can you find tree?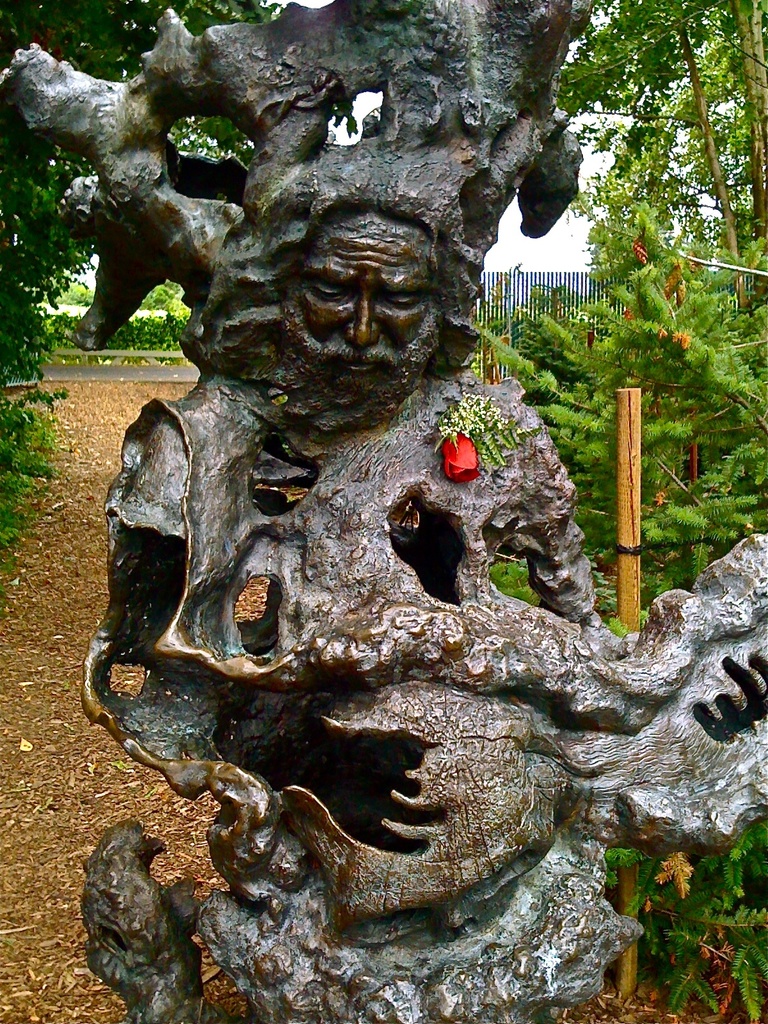
Yes, bounding box: [left=545, top=0, right=767, bottom=316].
